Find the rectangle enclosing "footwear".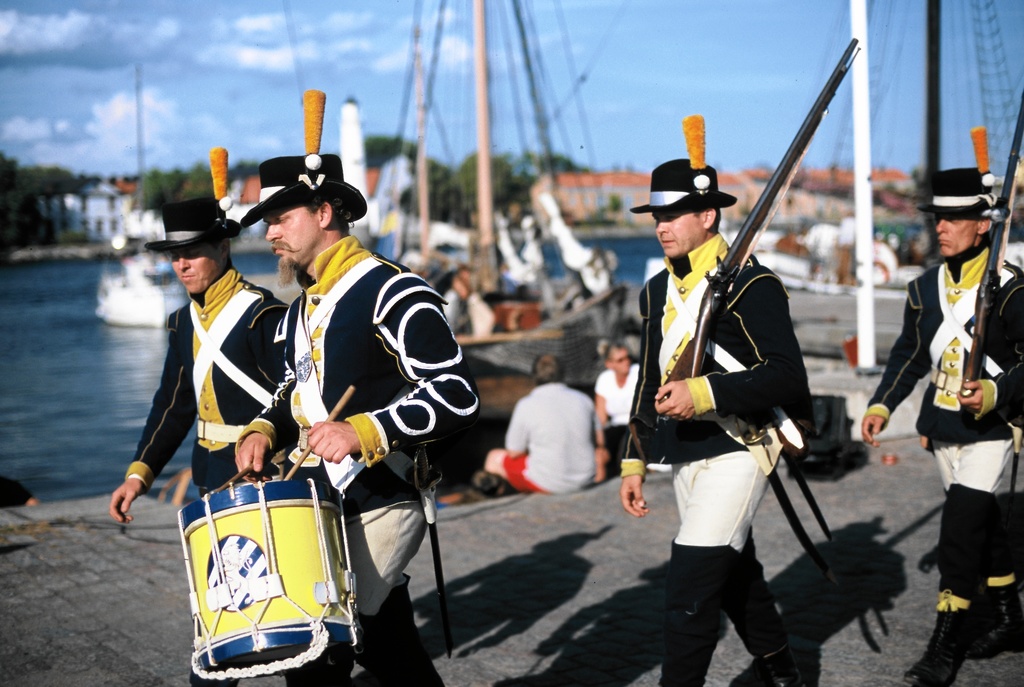
970/575/1023/665.
